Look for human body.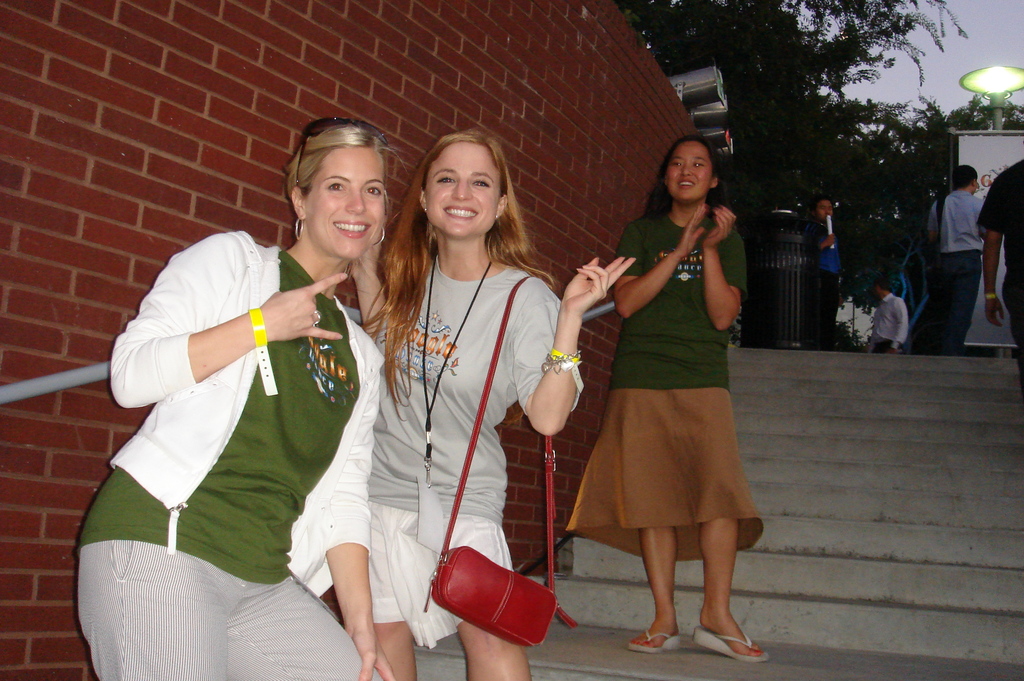
Found: detection(799, 193, 850, 343).
